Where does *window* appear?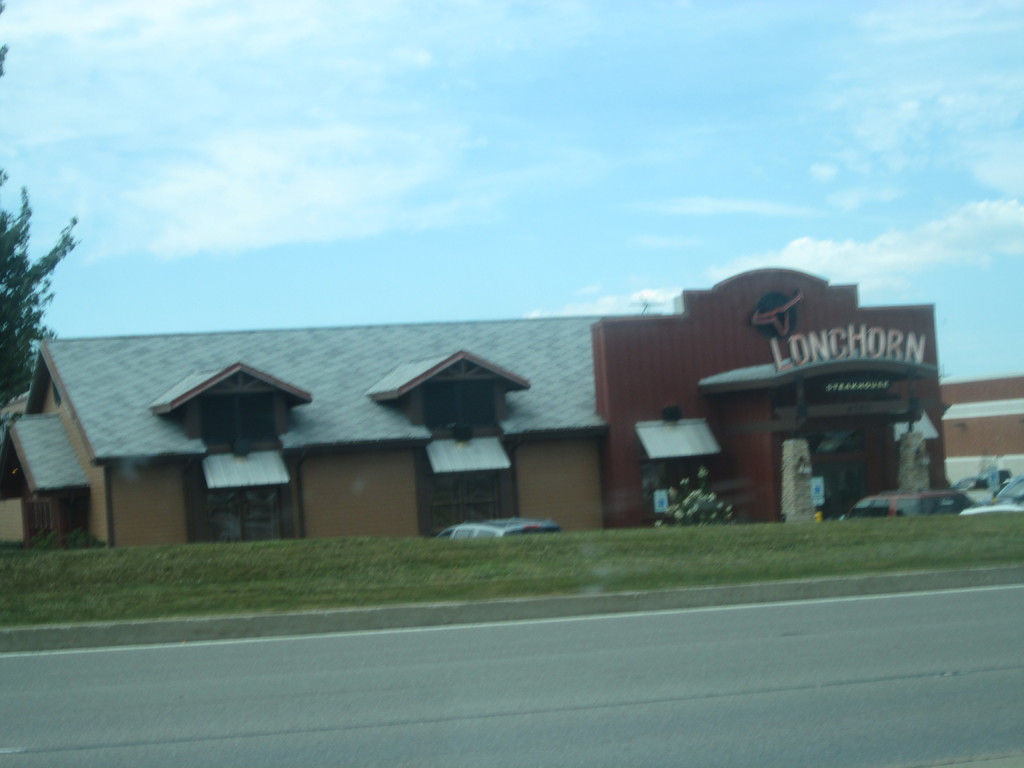
Appears at [636,422,708,527].
